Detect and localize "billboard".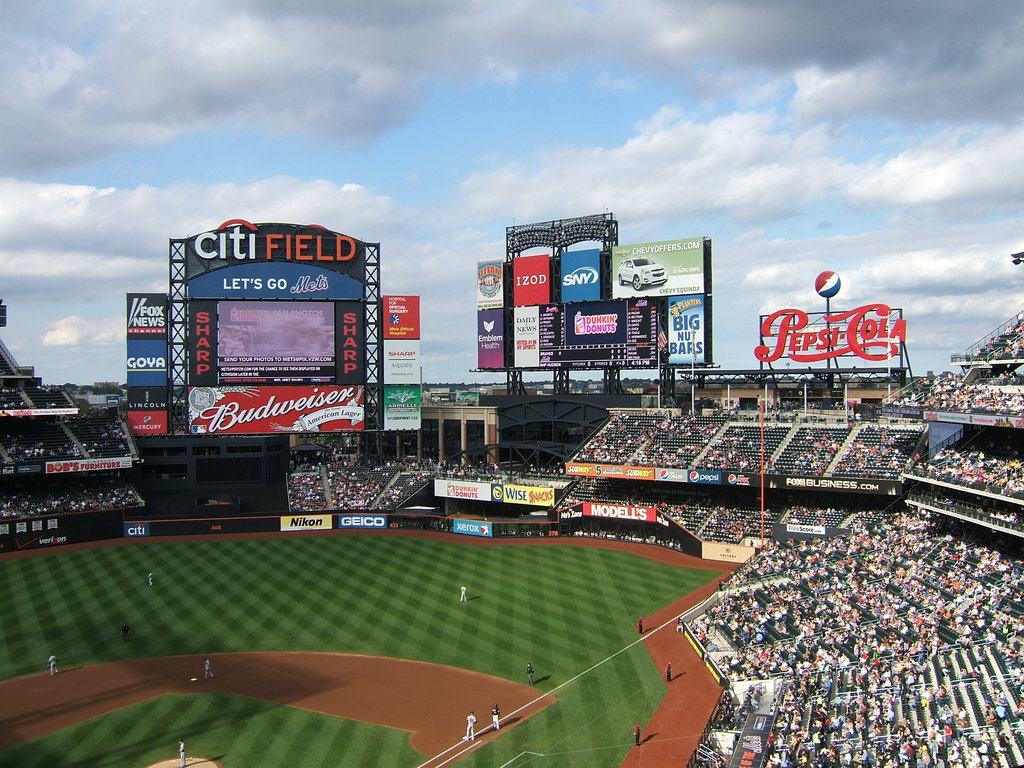
Localized at left=131, top=409, right=164, bottom=435.
